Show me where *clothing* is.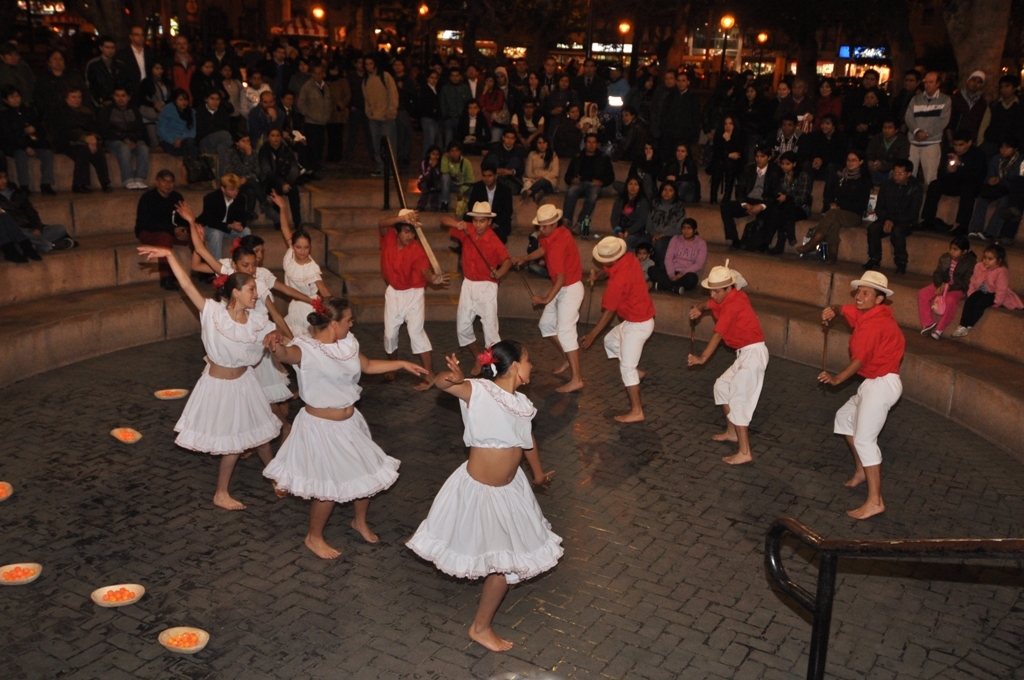
*clothing* is at x1=132, y1=185, x2=185, y2=286.
